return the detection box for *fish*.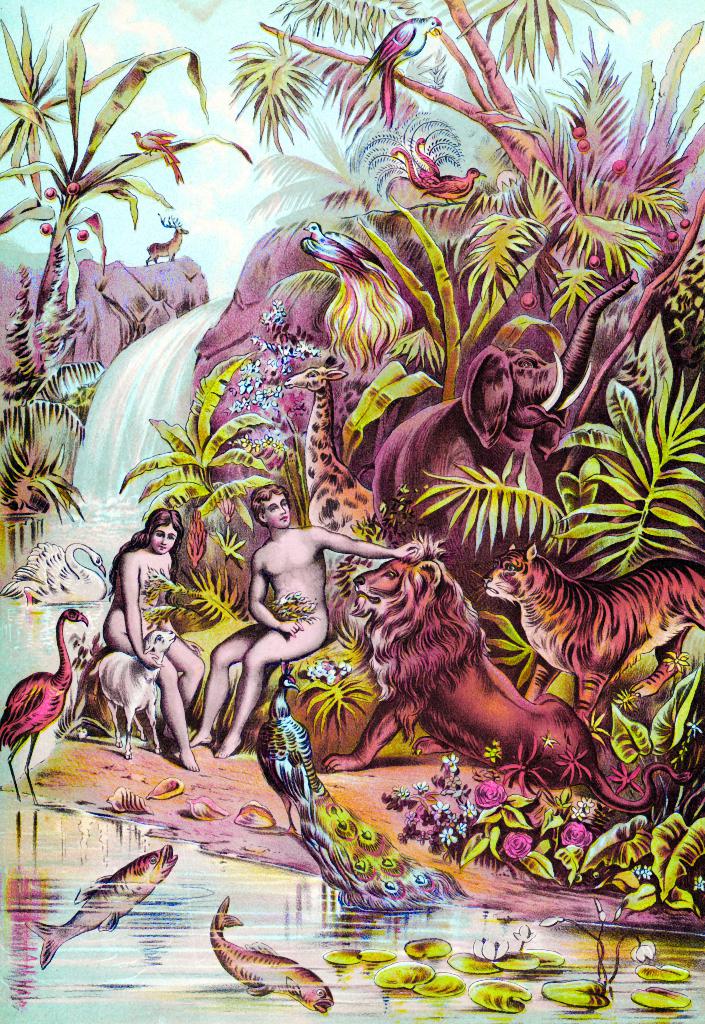
<region>211, 899, 328, 1012</region>.
